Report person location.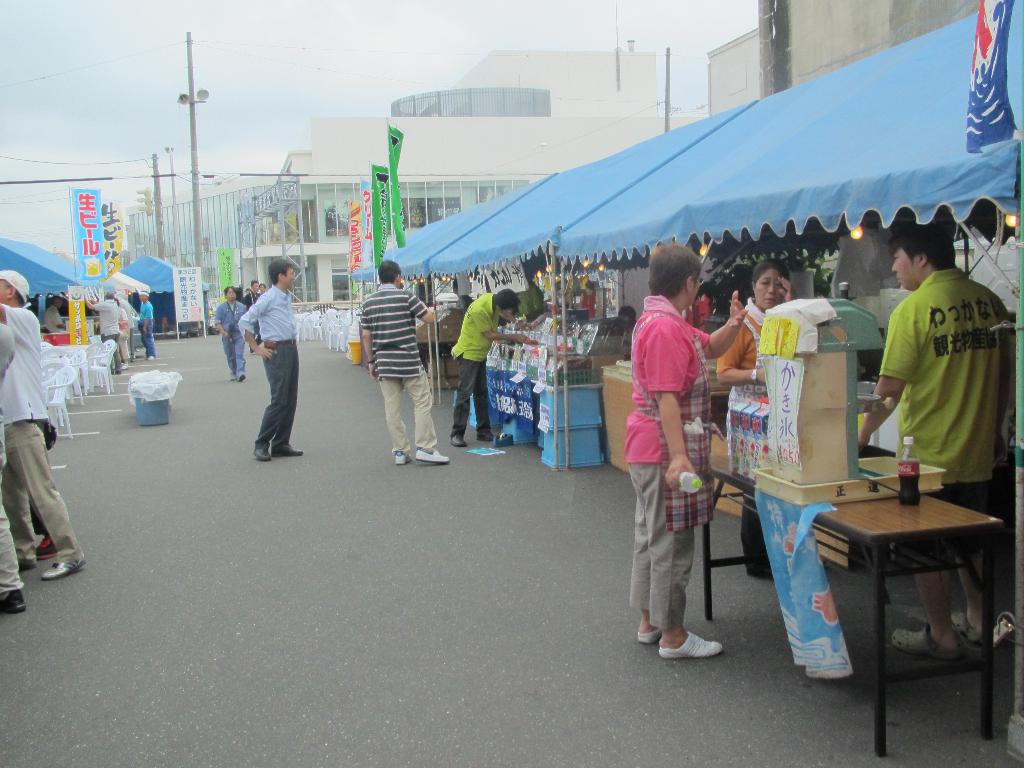
Report: x1=858, y1=227, x2=1016, y2=657.
